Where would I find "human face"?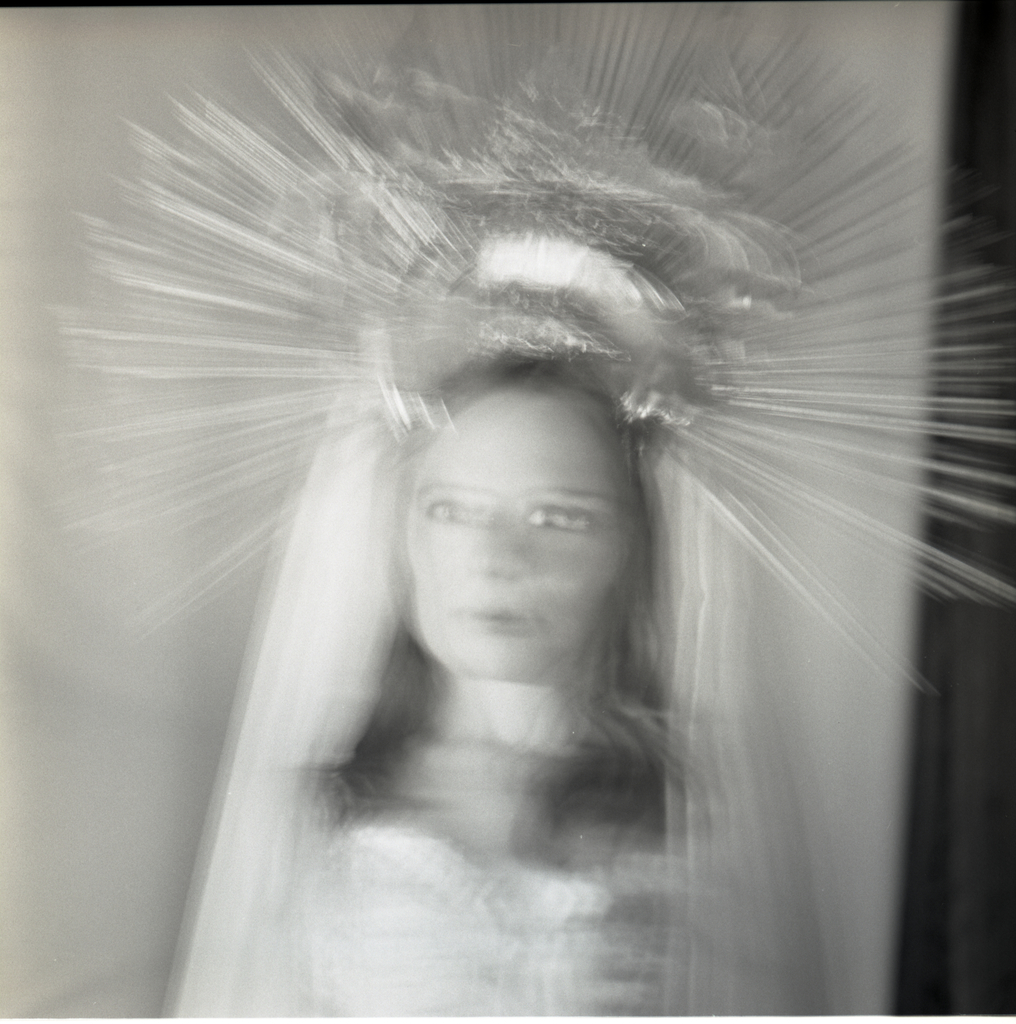
At Rect(407, 386, 636, 676).
